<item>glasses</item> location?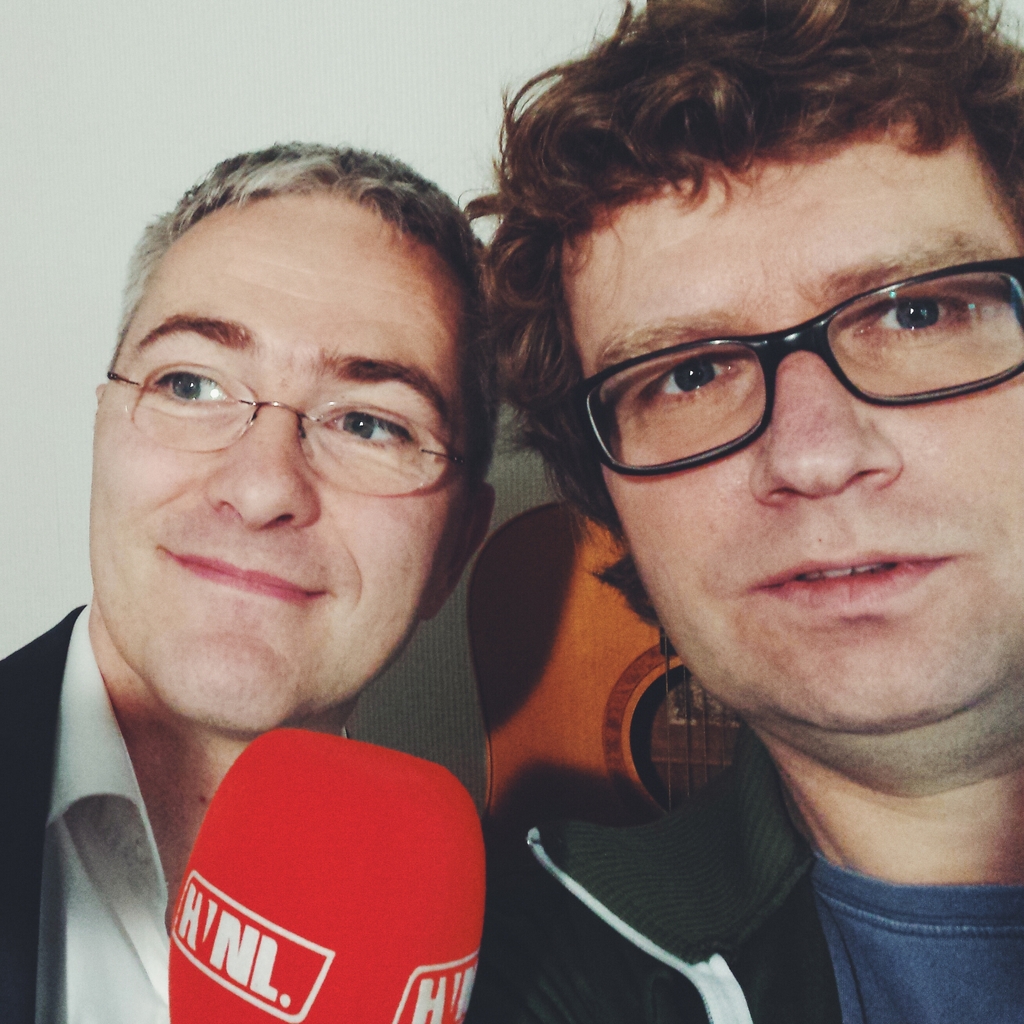
bbox=(565, 252, 1023, 476)
